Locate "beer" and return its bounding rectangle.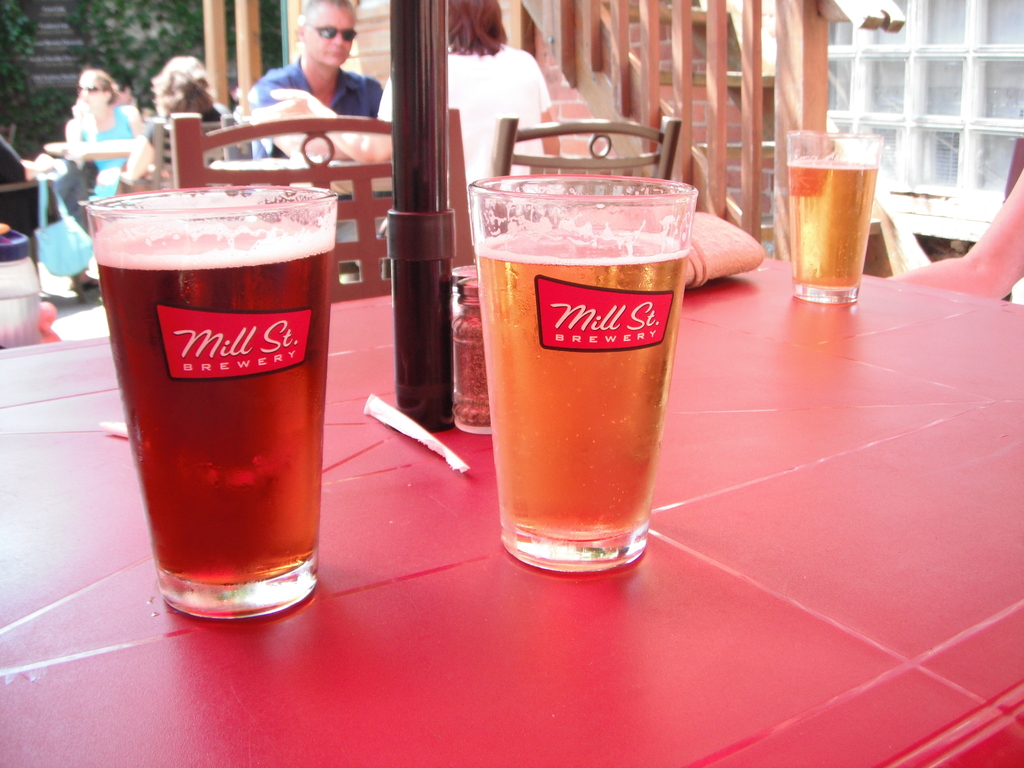
[92, 175, 341, 625].
